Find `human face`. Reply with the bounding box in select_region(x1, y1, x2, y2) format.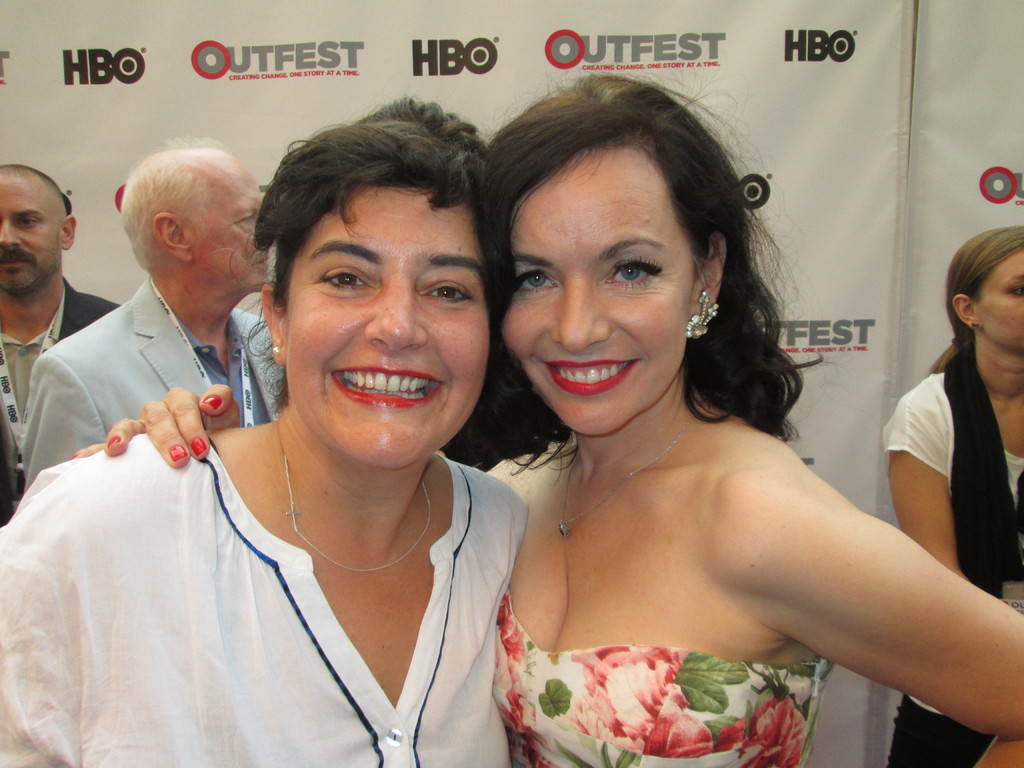
select_region(502, 149, 701, 430).
